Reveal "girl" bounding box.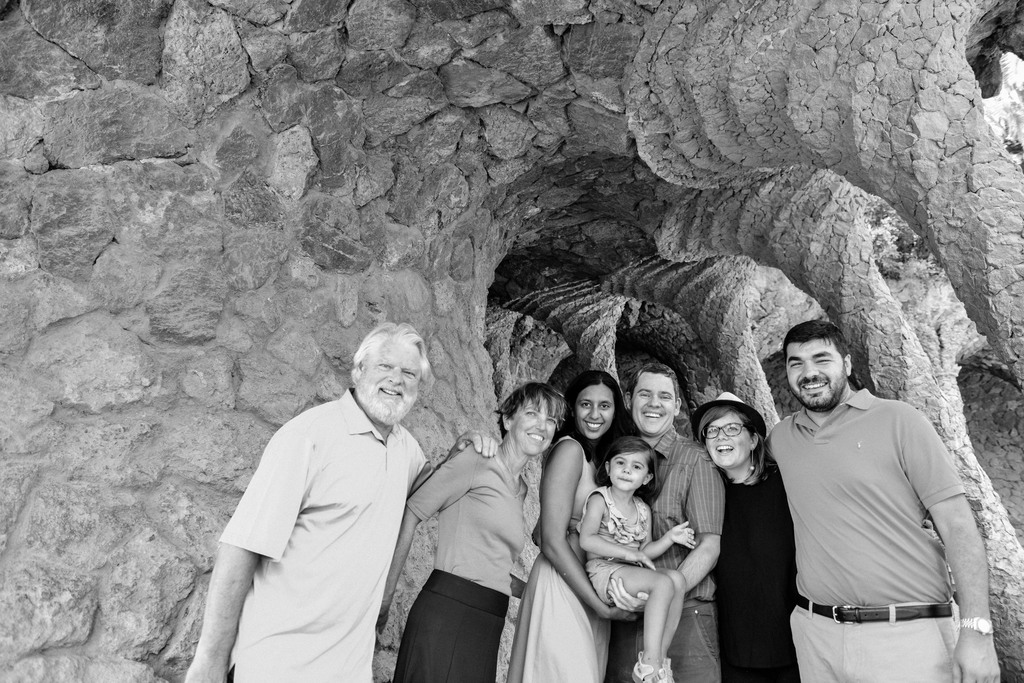
Revealed: x1=574, y1=433, x2=705, y2=682.
